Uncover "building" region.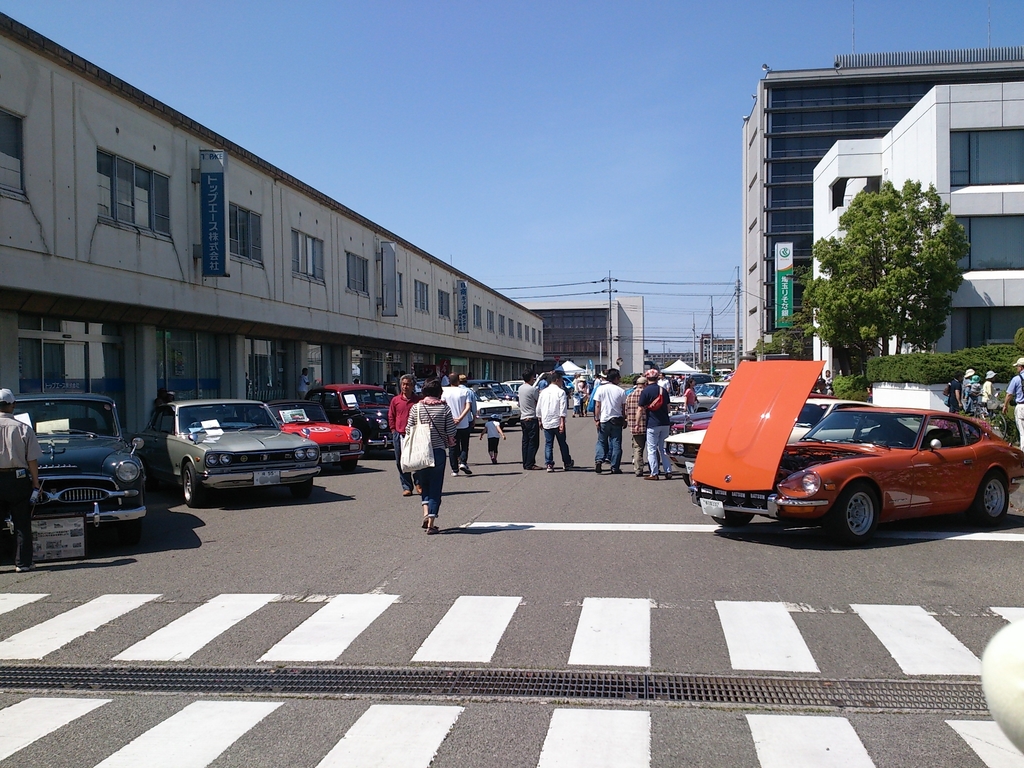
Uncovered: crop(0, 8, 545, 434).
